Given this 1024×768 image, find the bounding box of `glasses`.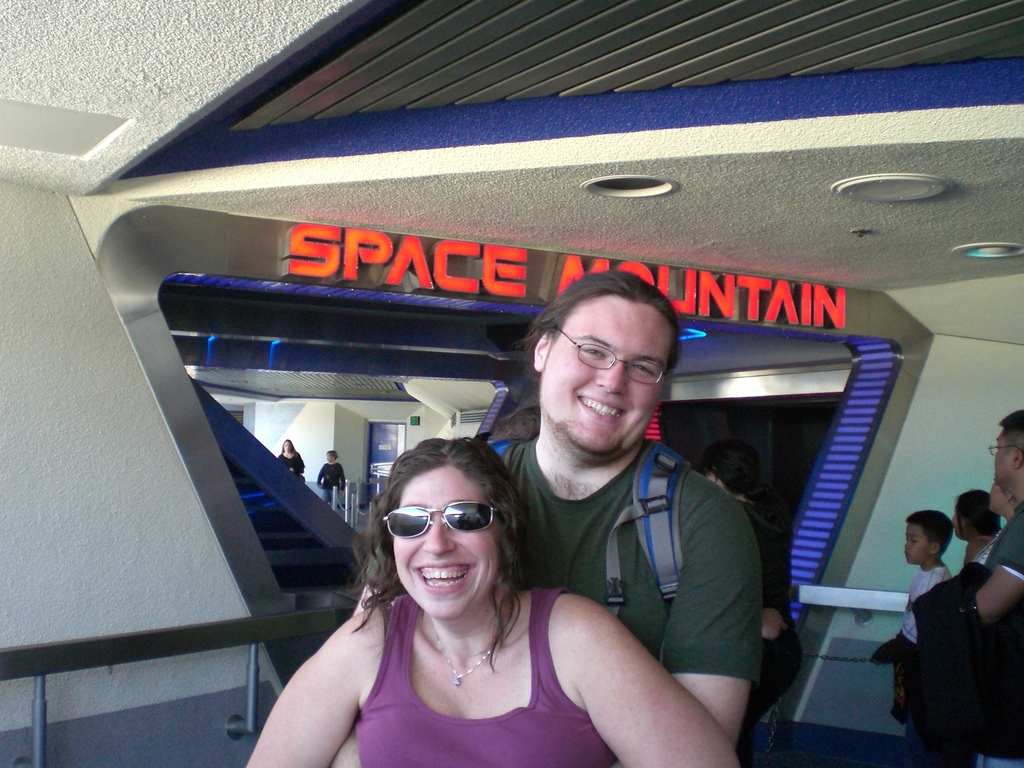
[x1=982, y1=442, x2=1023, y2=463].
